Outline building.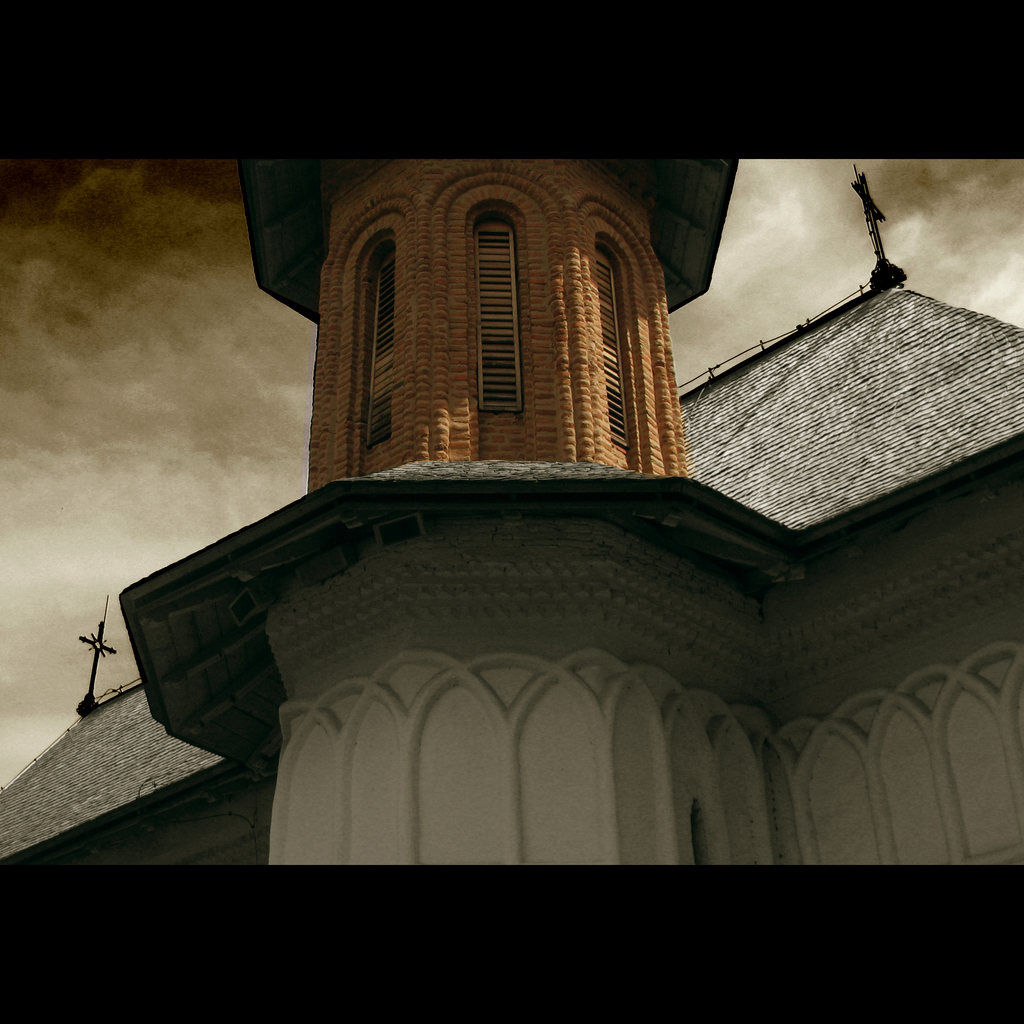
Outline: Rect(0, 152, 1023, 869).
